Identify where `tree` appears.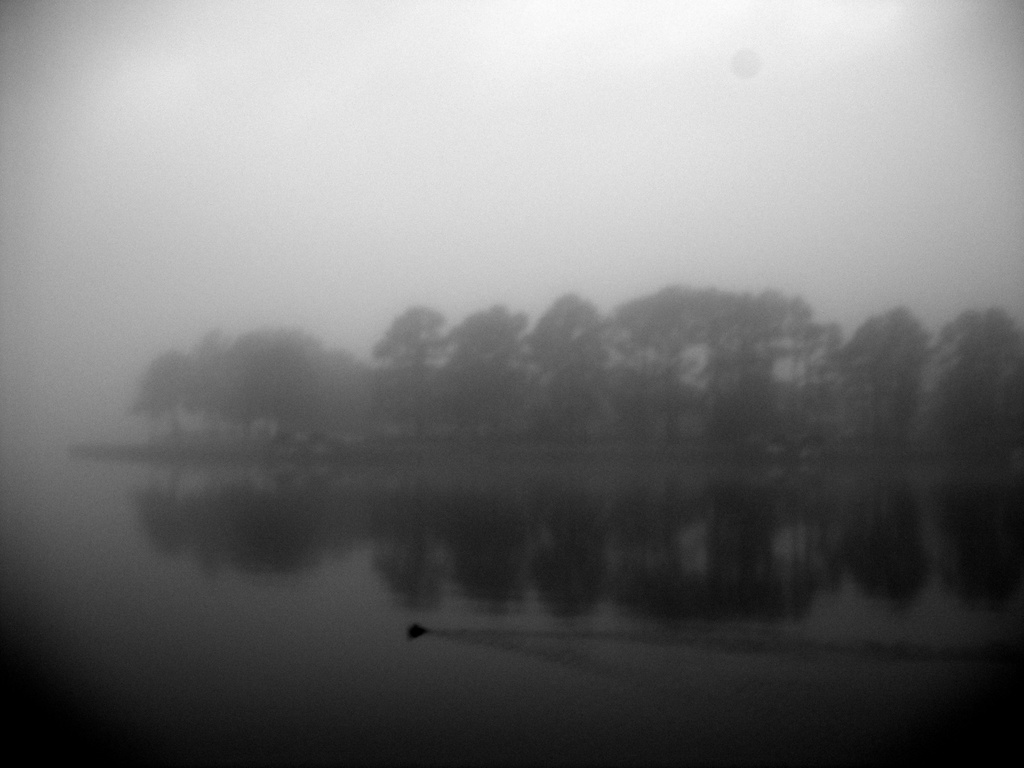
Appears at crop(282, 341, 366, 455).
